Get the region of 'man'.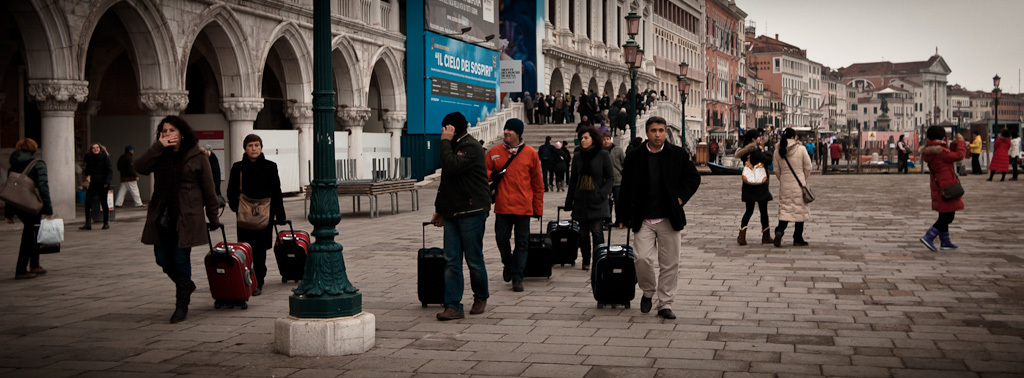
bbox=[486, 114, 542, 291].
